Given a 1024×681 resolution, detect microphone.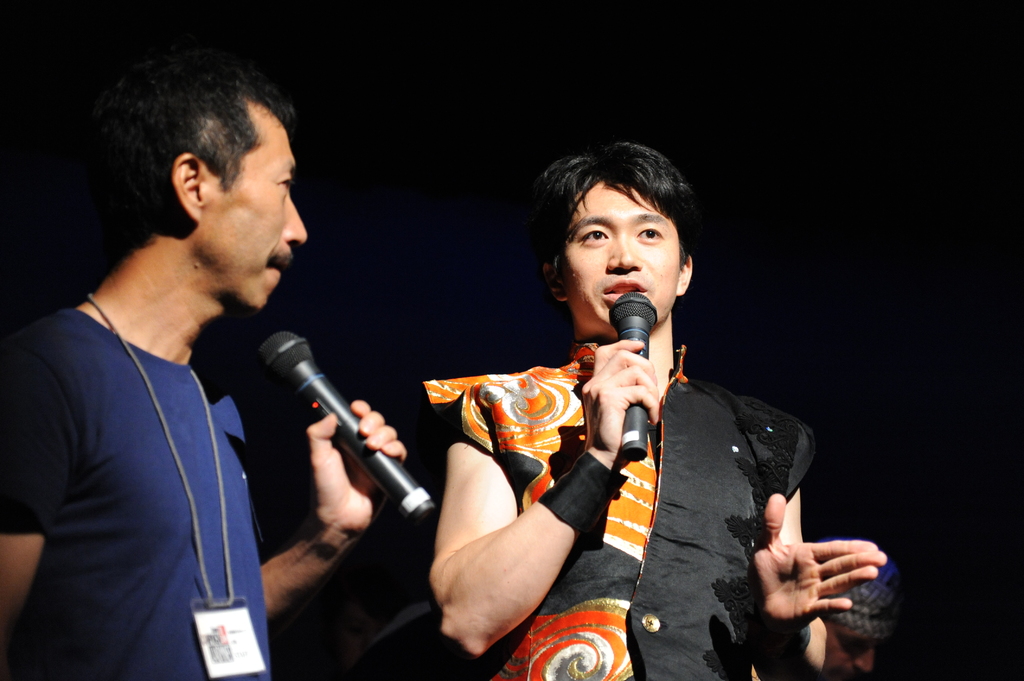
[229, 326, 408, 517].
